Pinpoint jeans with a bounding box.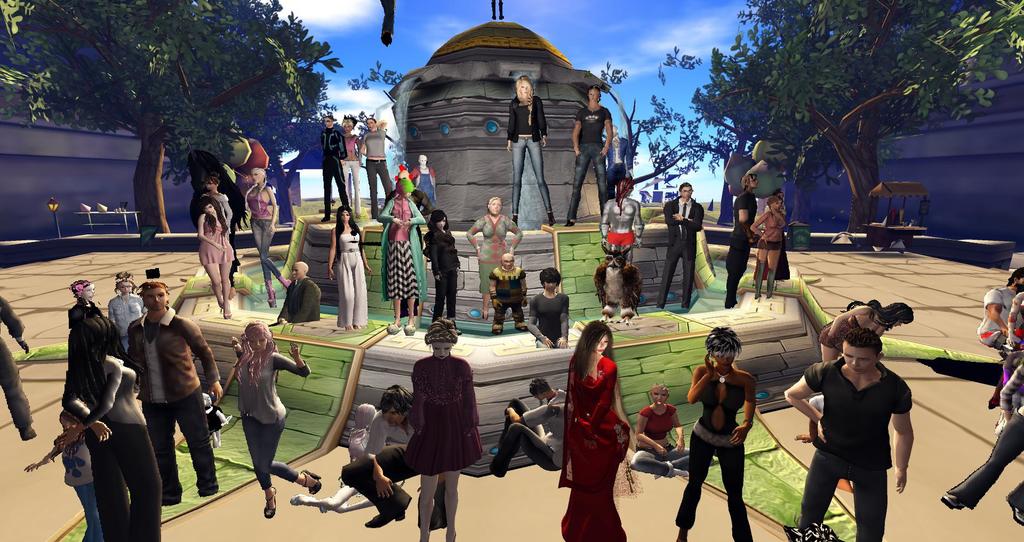
bbox=[73, 483, 102, 541].
